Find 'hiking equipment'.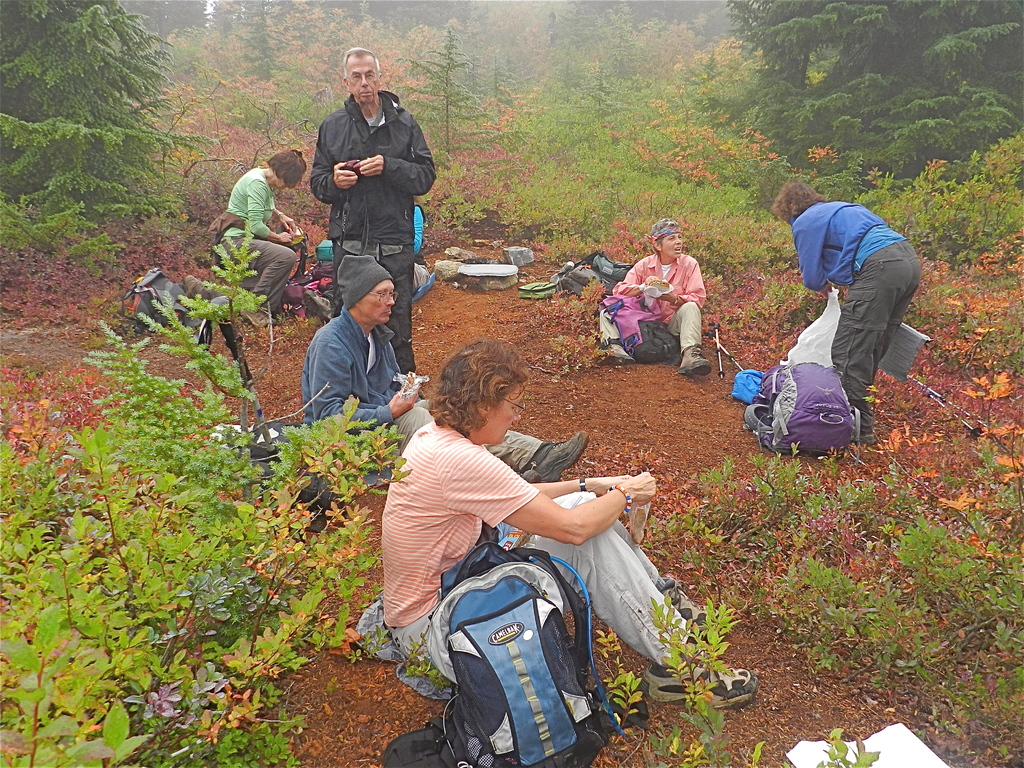
[732,358,867,454].
